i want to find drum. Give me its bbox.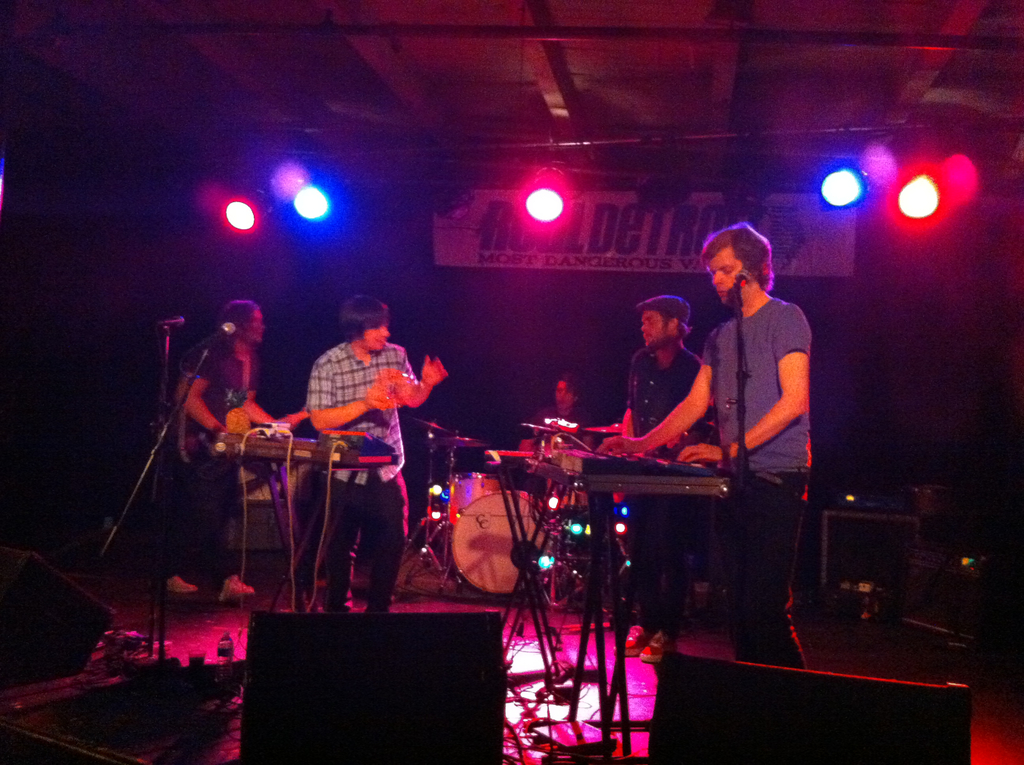
(x1=447, y1=473, x2=503, y2=523).
